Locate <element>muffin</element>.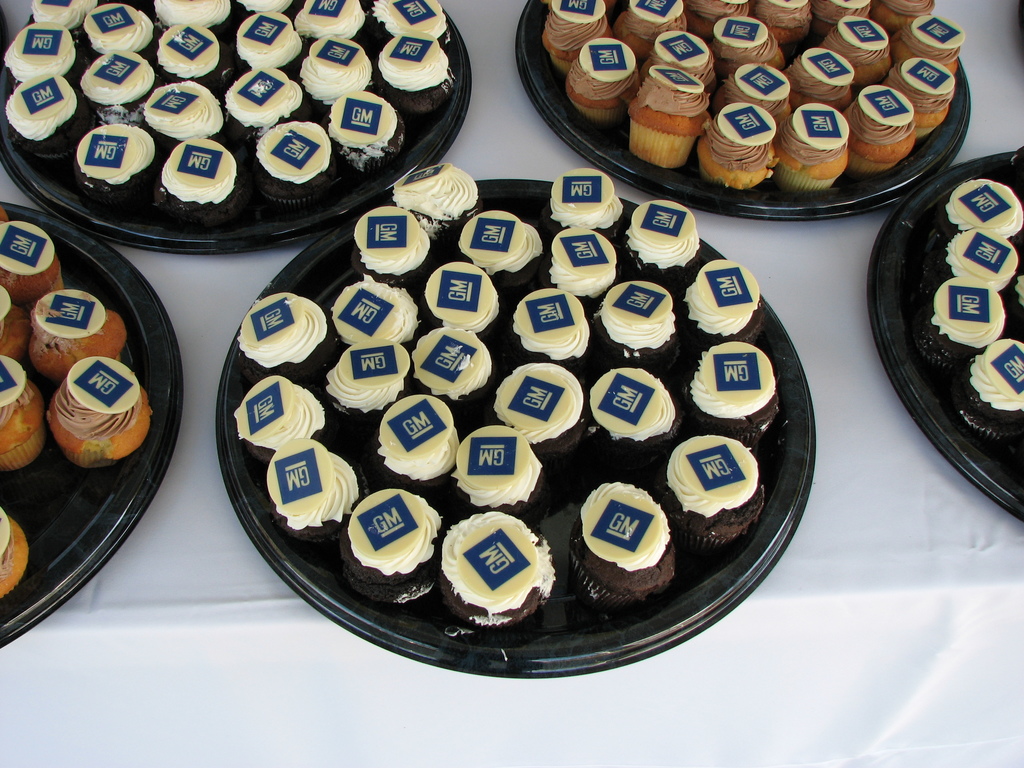
Bounding box: box(32, 345, 147, 475).
